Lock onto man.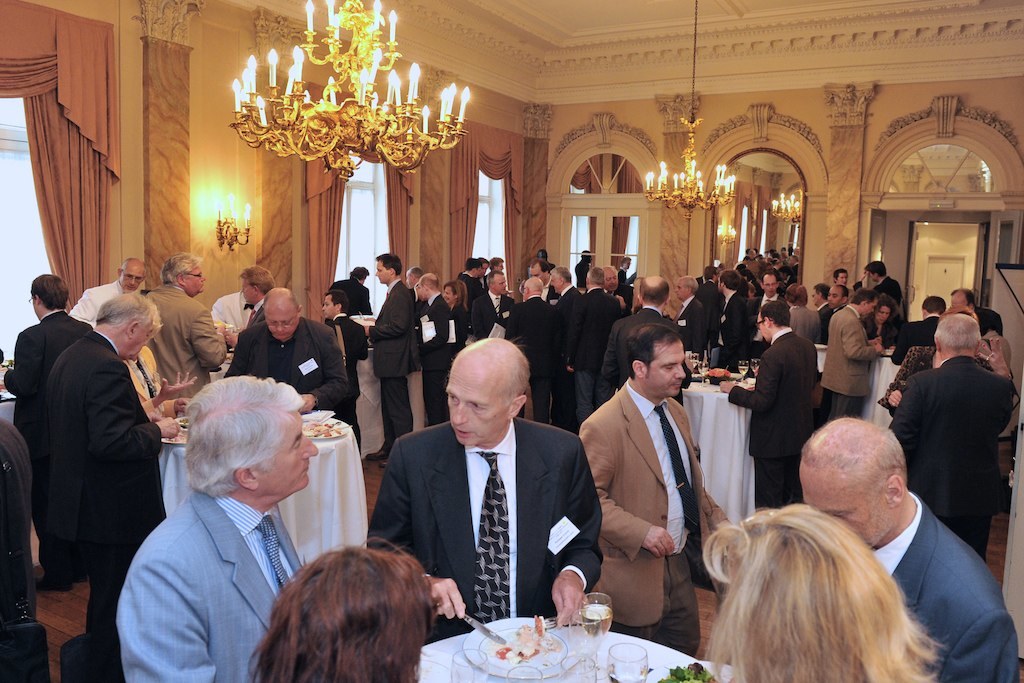
Locked: x1=718 y1=298 x2=823 y2=500.
